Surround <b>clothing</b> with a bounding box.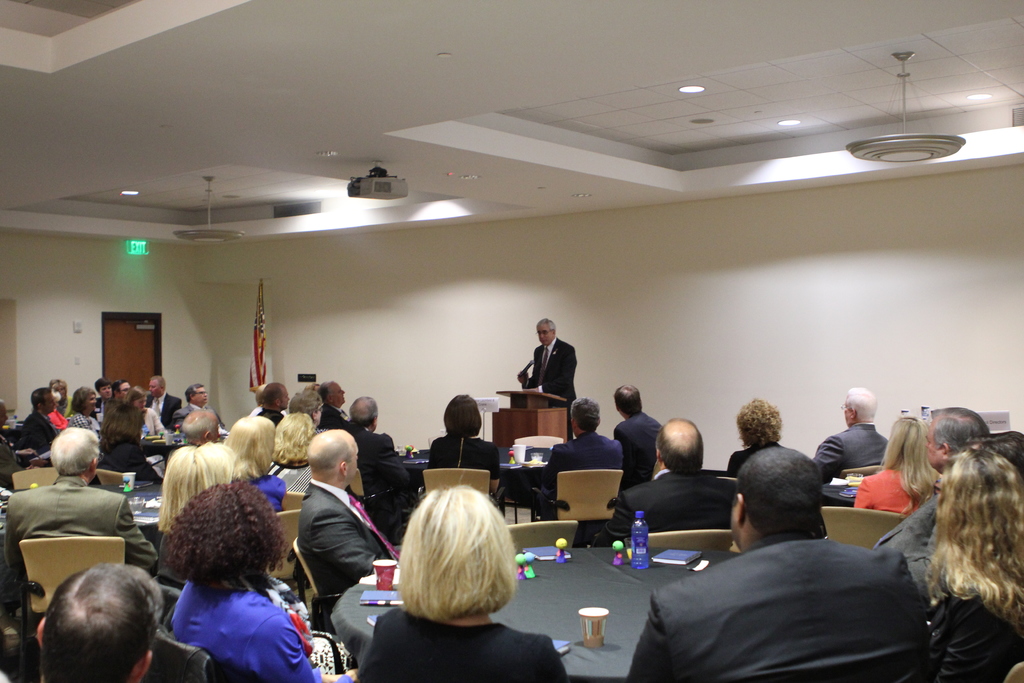
bbox(312, 404, 349, 425).
